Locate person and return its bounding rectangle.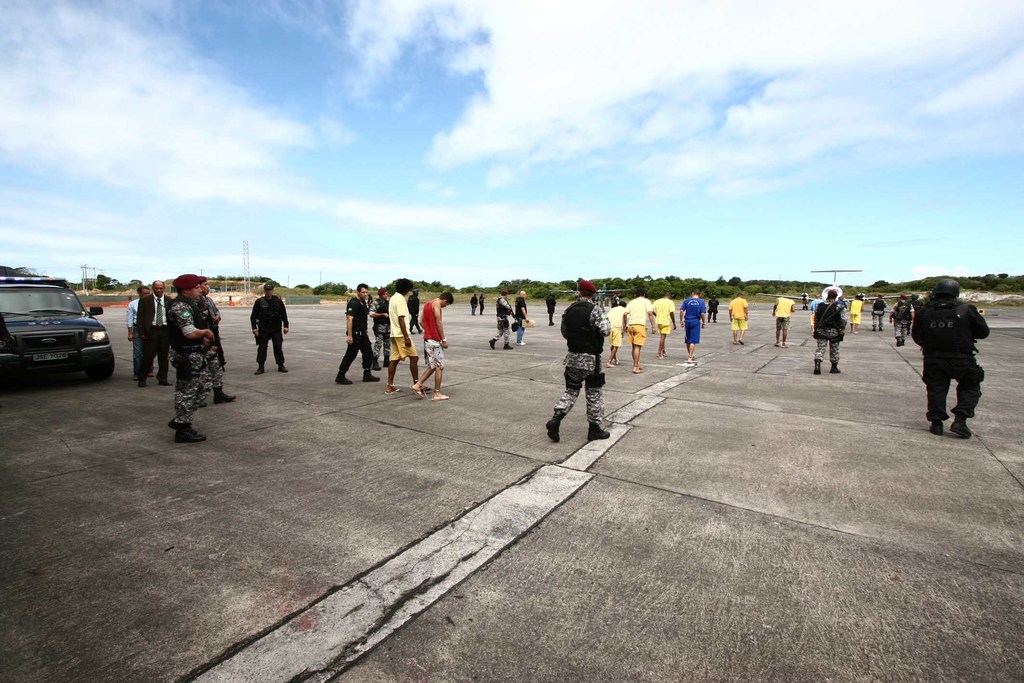
left=383, top=274, right=410, bottom=395.
